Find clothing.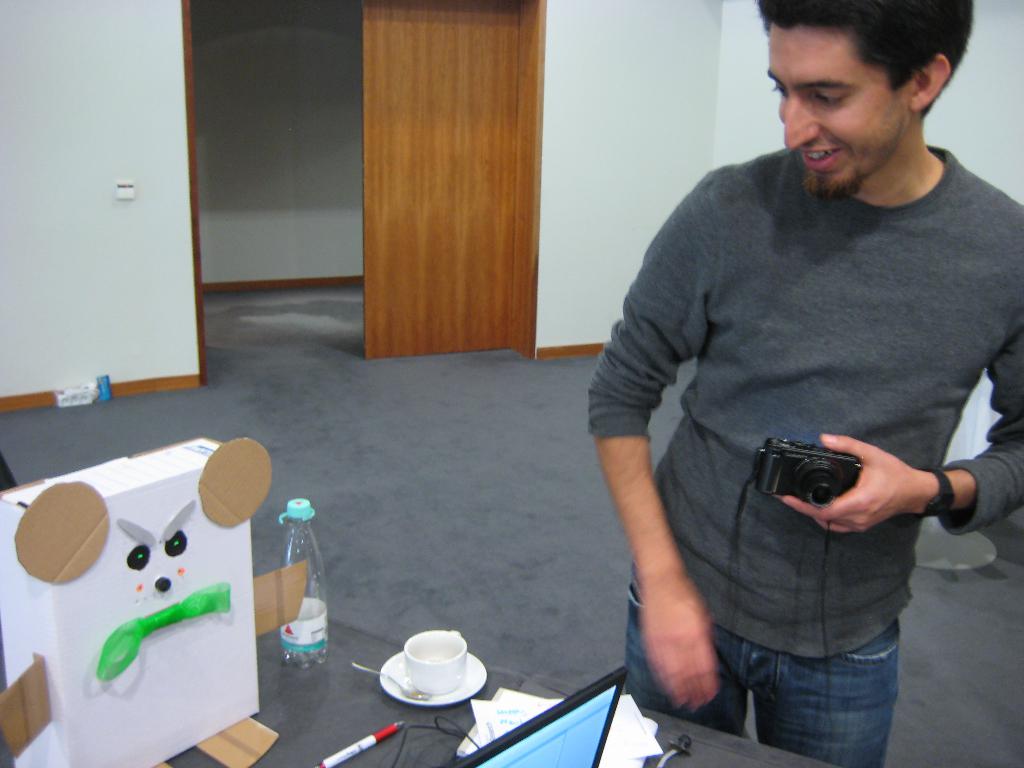
left=589, top=88, right=993, bottom=680.
